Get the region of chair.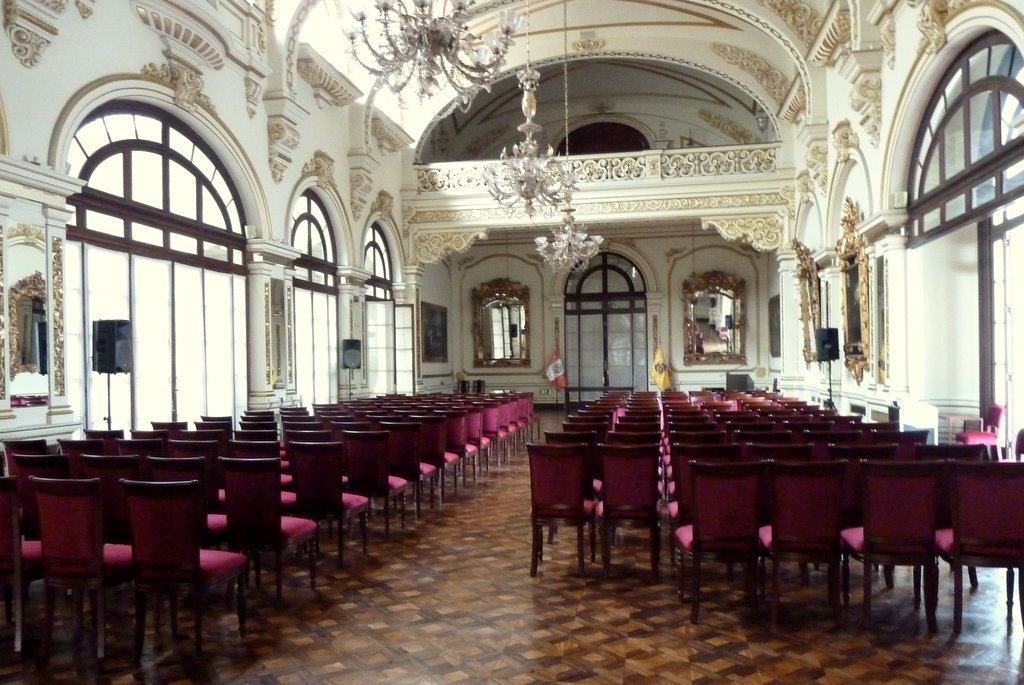
440 406 493 472.
